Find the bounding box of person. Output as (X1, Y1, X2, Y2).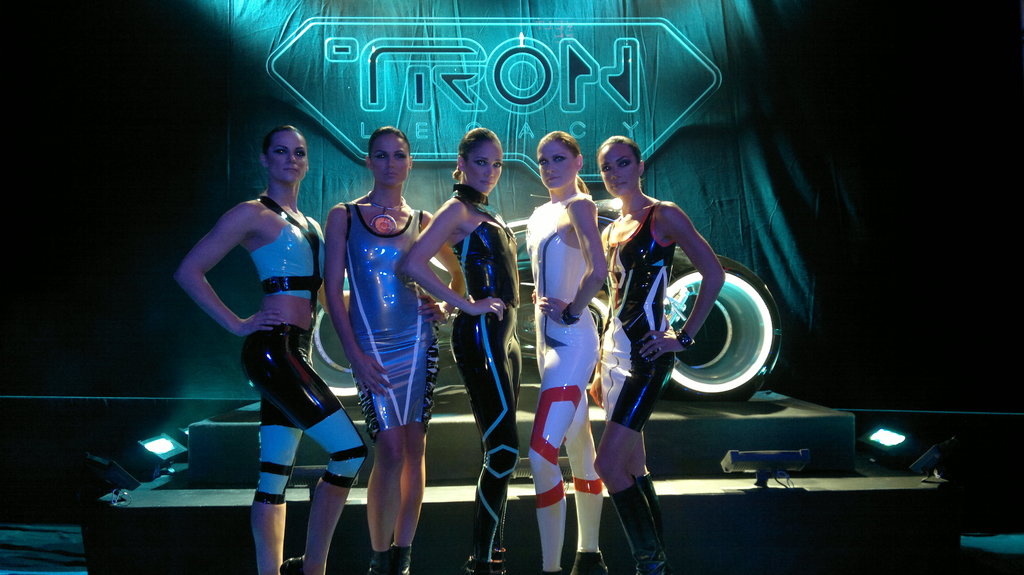
(324, 137, 461, 574).
